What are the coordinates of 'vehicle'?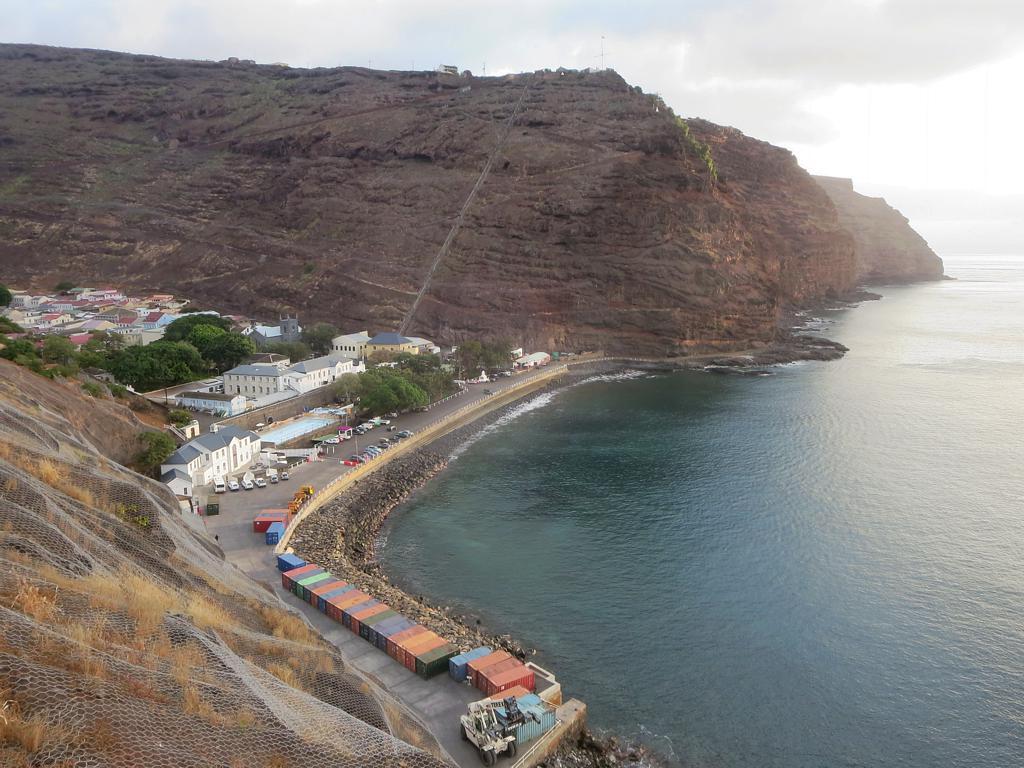
242,479,256,489.
